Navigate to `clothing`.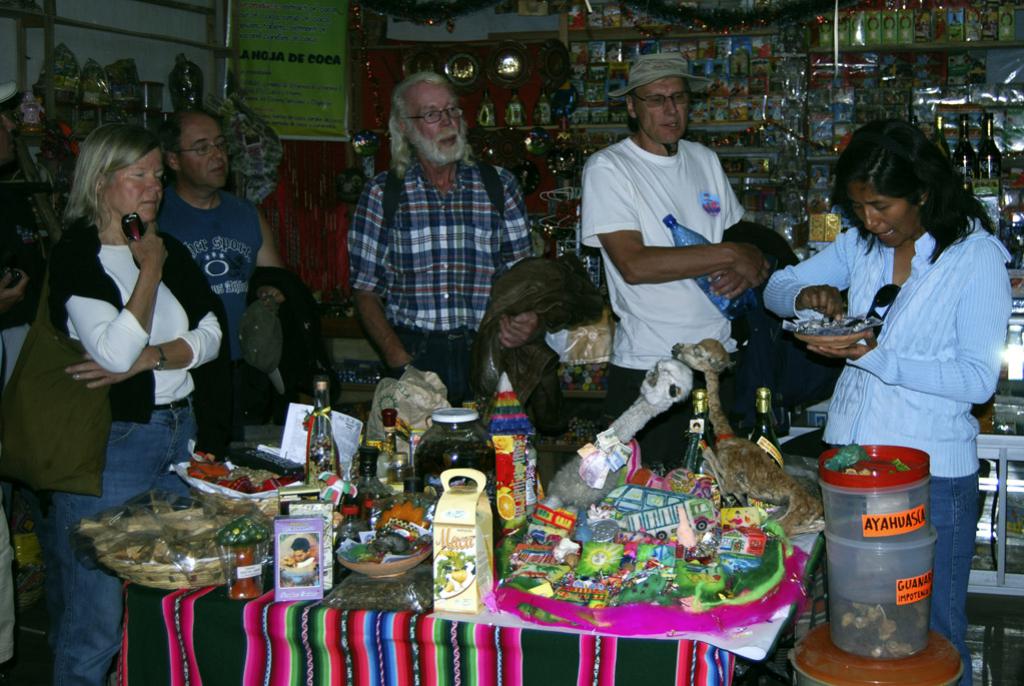
Navigation target: rect(389, 340, 473, 410).
